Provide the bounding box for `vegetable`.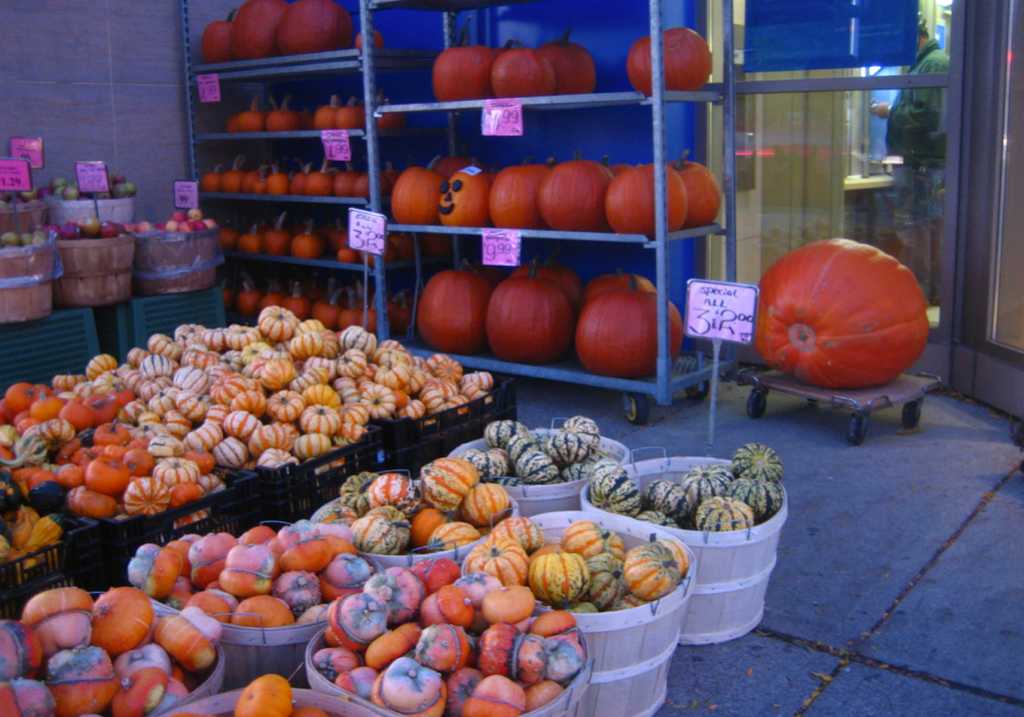
bbox=[564, 516, 606, 558].
